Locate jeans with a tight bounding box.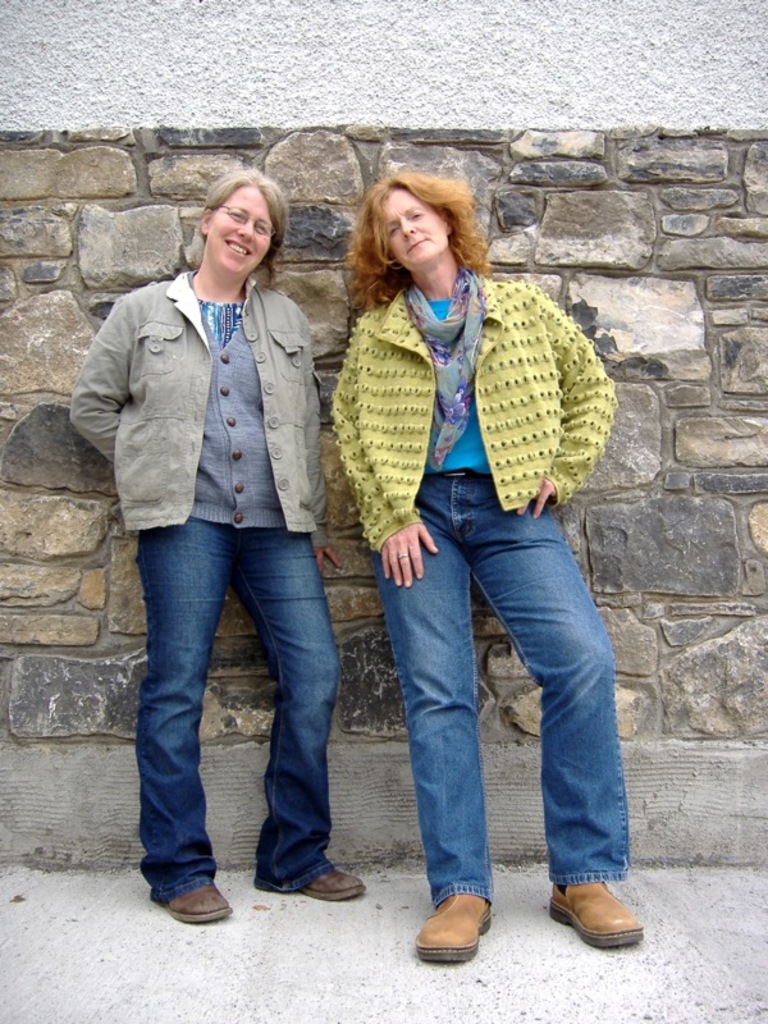
<box>119,526,355,914</box>.
